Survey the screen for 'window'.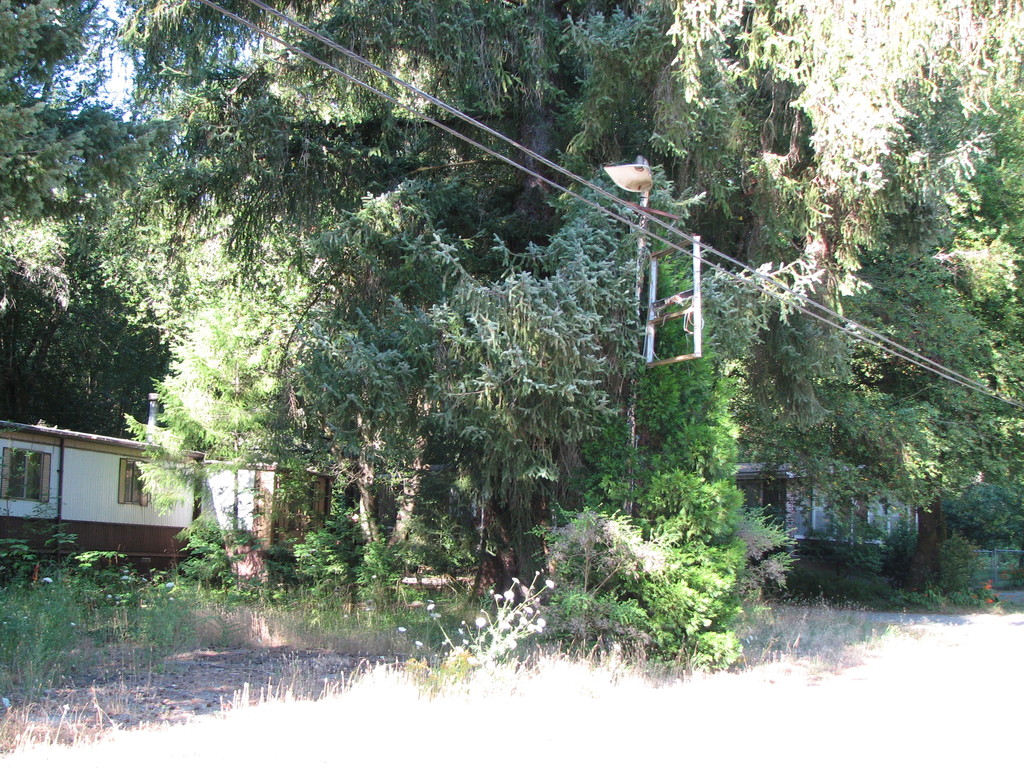
Survey found: select_region(8, 449, 48, 504).
